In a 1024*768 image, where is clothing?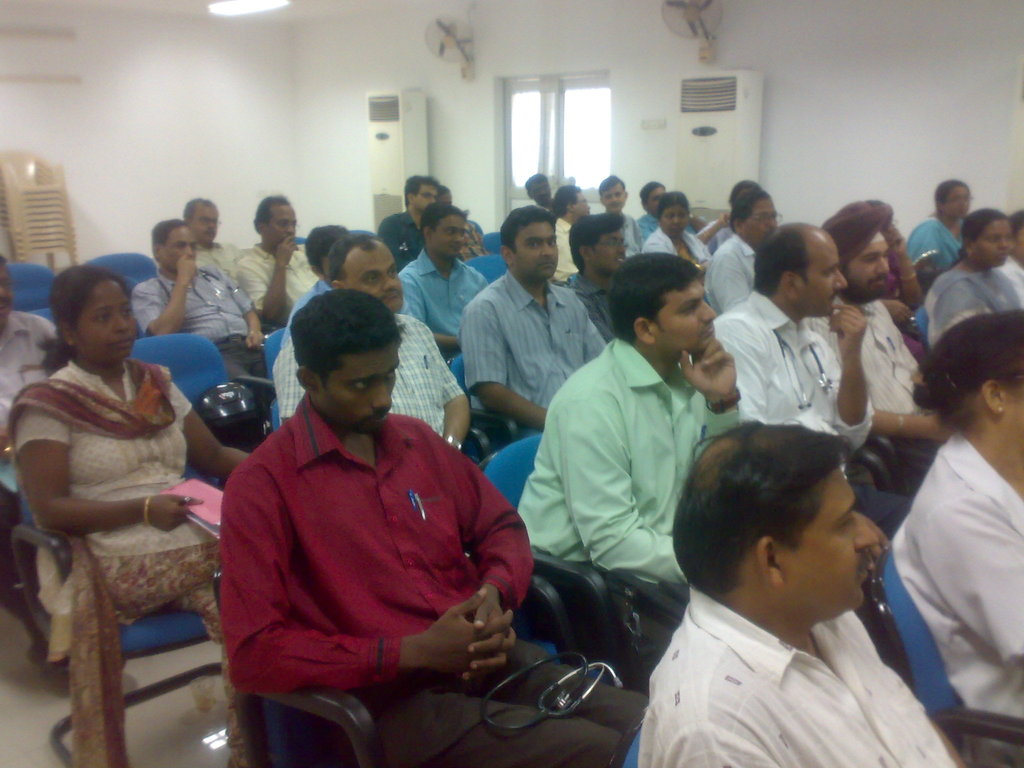
bbox=[532, 204, 559, 228].
